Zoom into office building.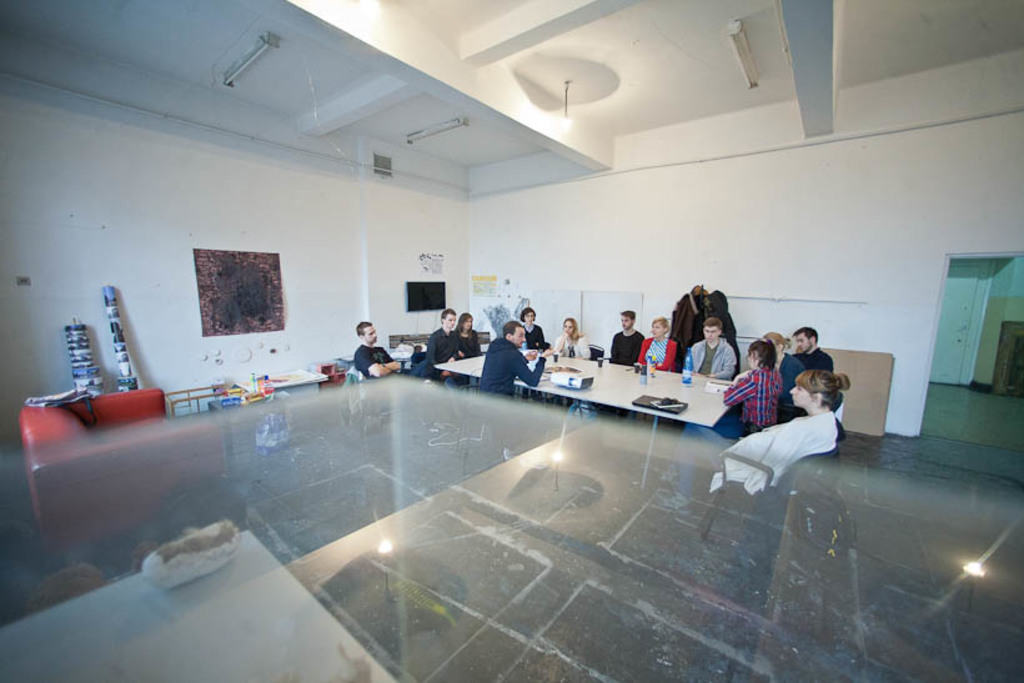
Zoom target: {"left": 0, "top": 0, "right": 1023, "bottom": 682}.
